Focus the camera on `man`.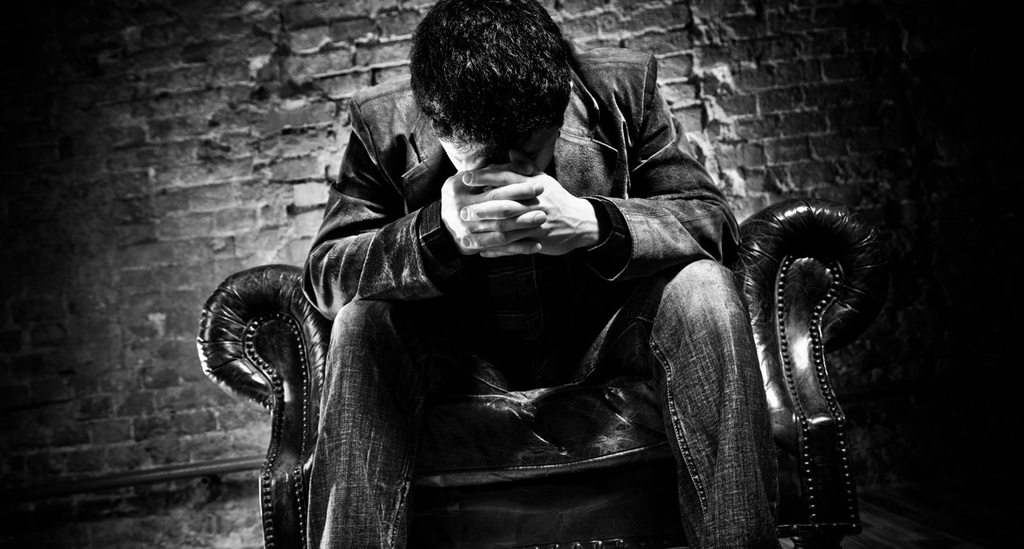
Focus region: region(295, 0, 788, 548).
